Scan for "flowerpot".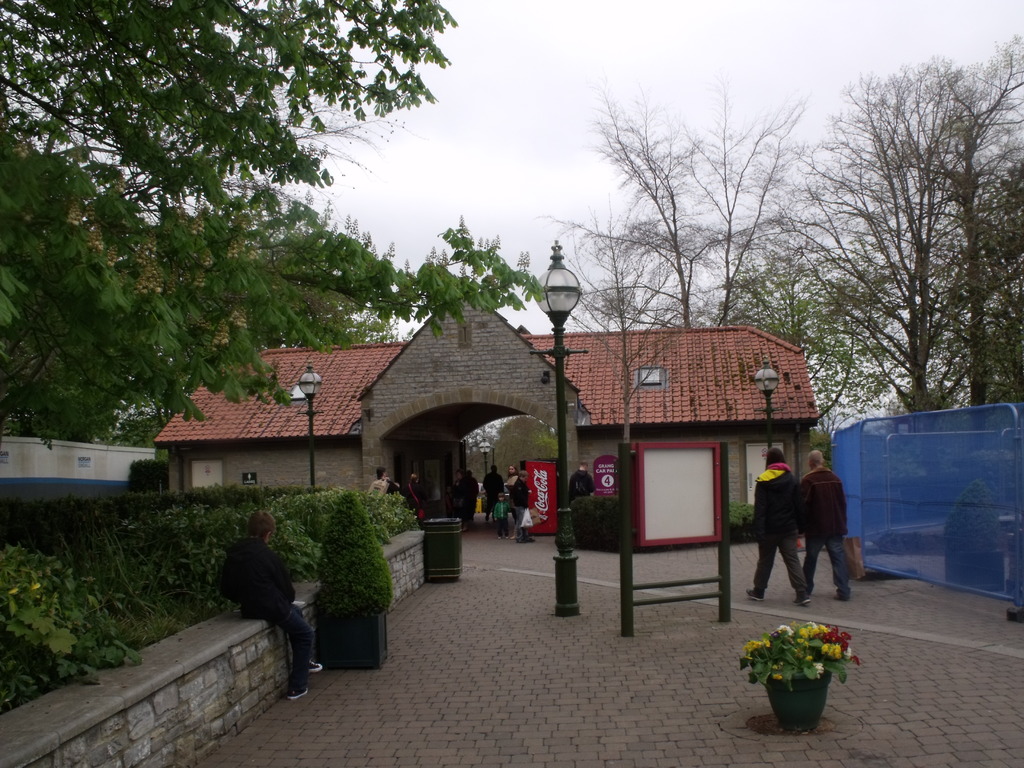
Scan result: [x1=745, y1=640, x2=858, y2=740].
